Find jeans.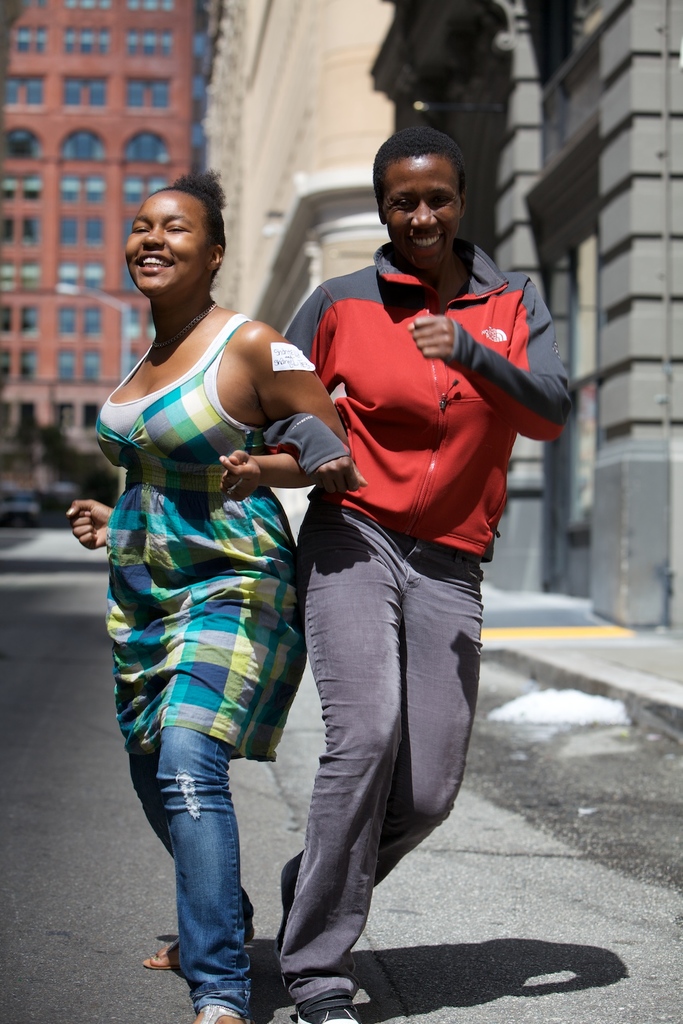
bbox=[281, 505, 481, 975].
